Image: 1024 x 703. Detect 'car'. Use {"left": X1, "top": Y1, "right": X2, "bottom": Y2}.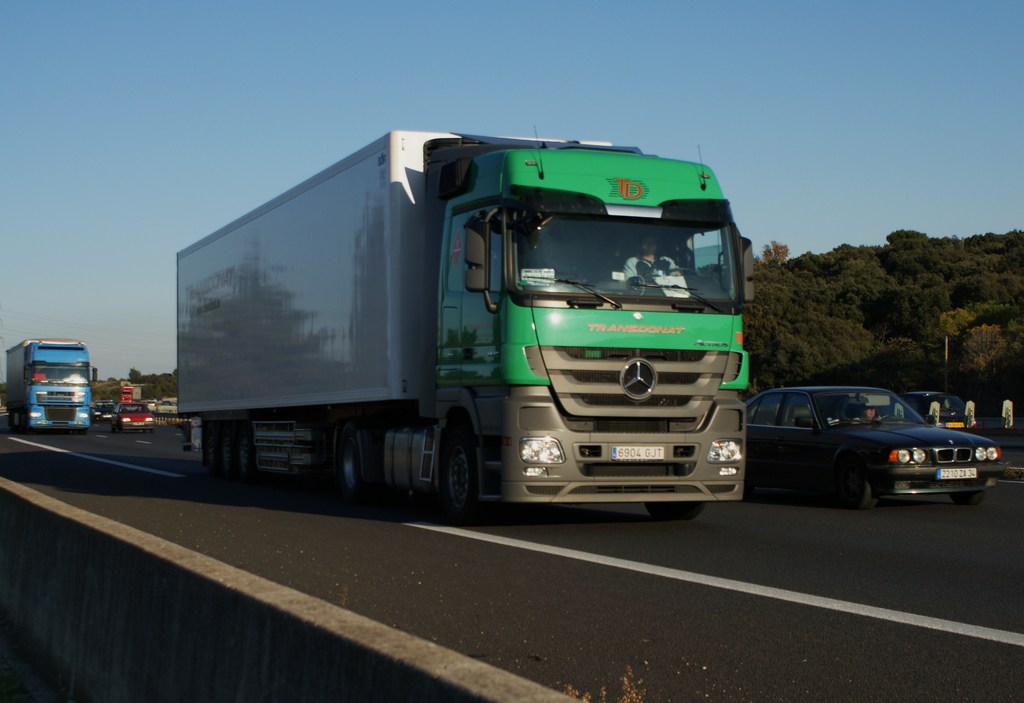
{"left": 742, "top": 384, "right": 1007, "bottom": 513}.
